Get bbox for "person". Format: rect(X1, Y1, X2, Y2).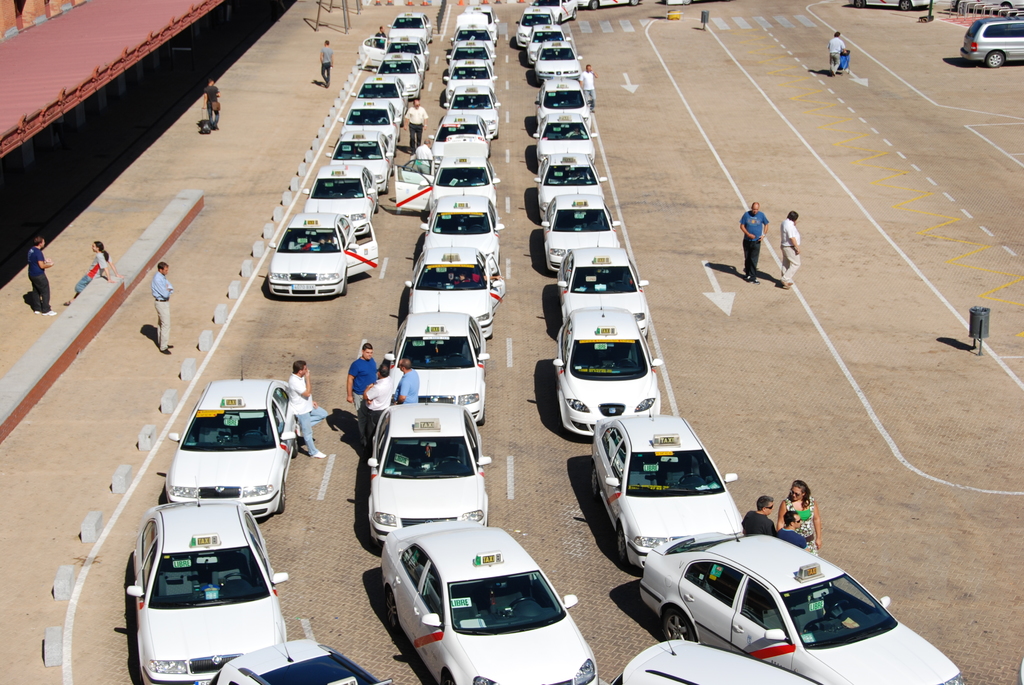
rect(780, 205, 803, 290).
